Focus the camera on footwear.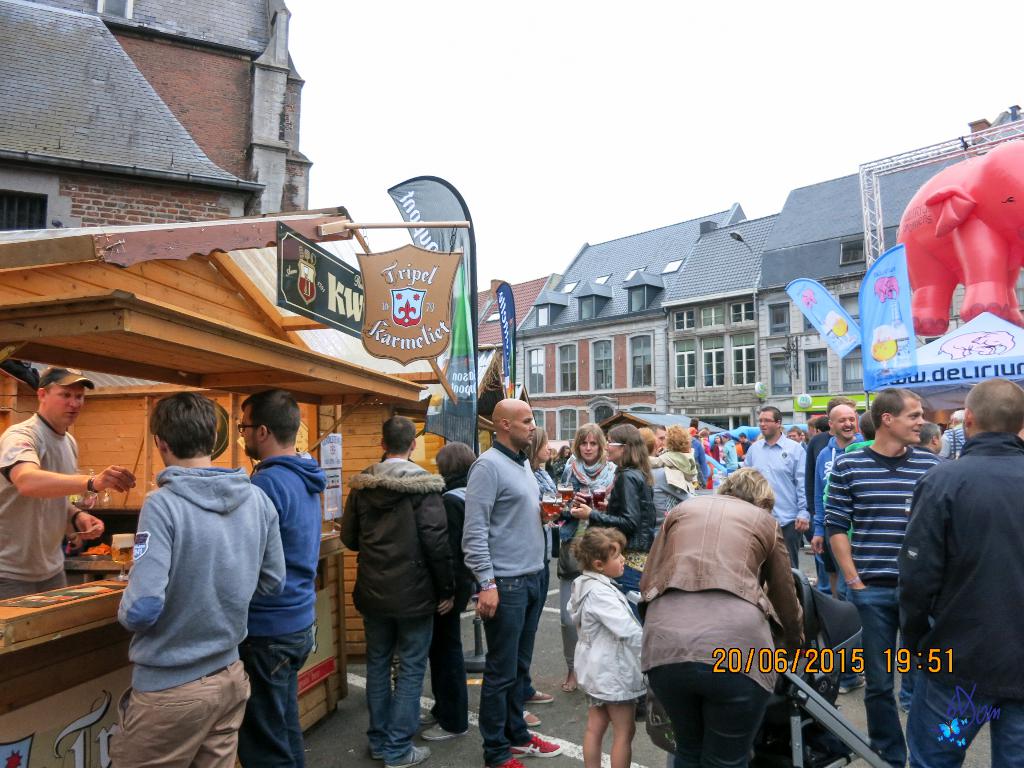
Focus region: pyautogui.locateOnScreen(522, 708, 538, 724).
